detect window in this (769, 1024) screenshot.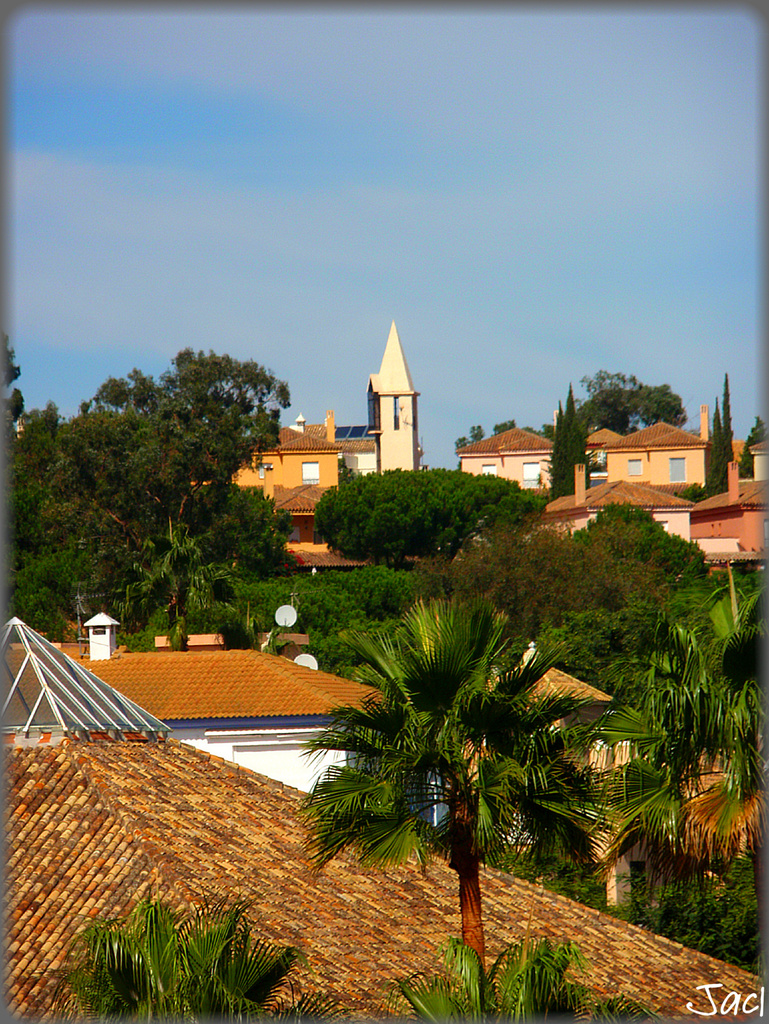
Detection: box(258, 463, 279, 483).
